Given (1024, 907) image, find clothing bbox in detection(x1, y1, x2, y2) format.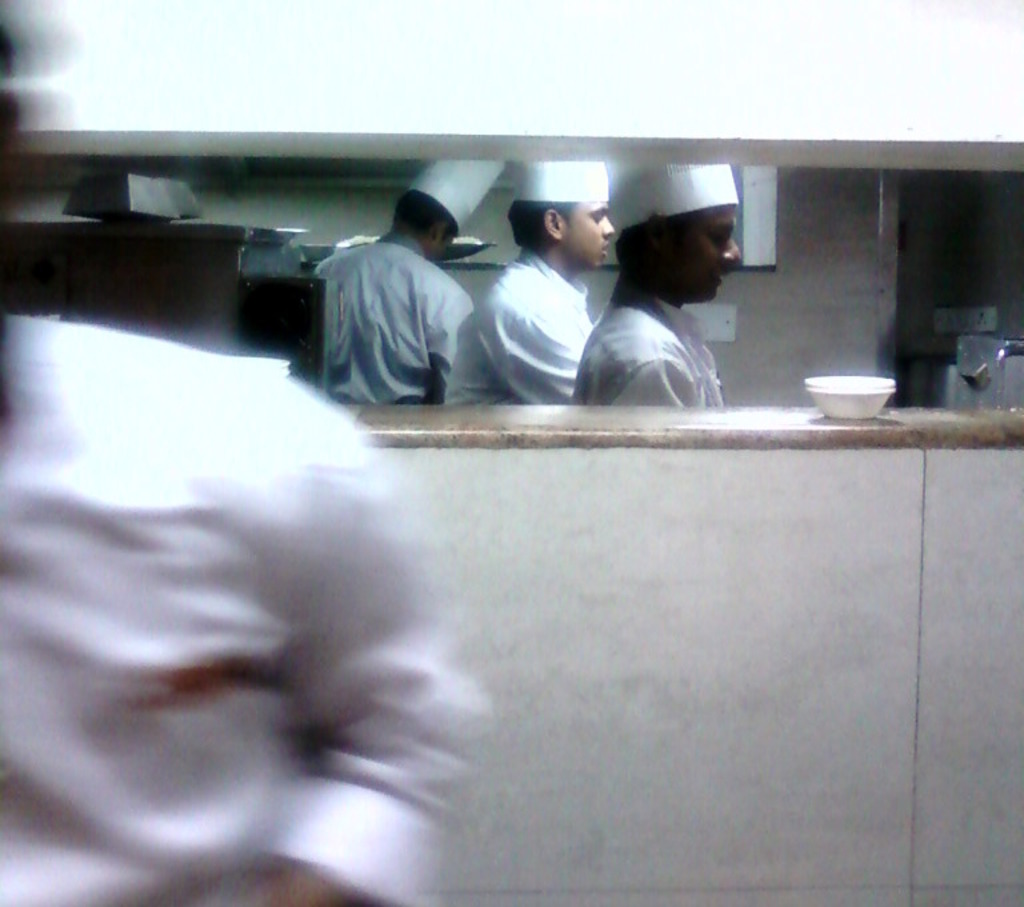
detection(571, 299, 728, 419).
